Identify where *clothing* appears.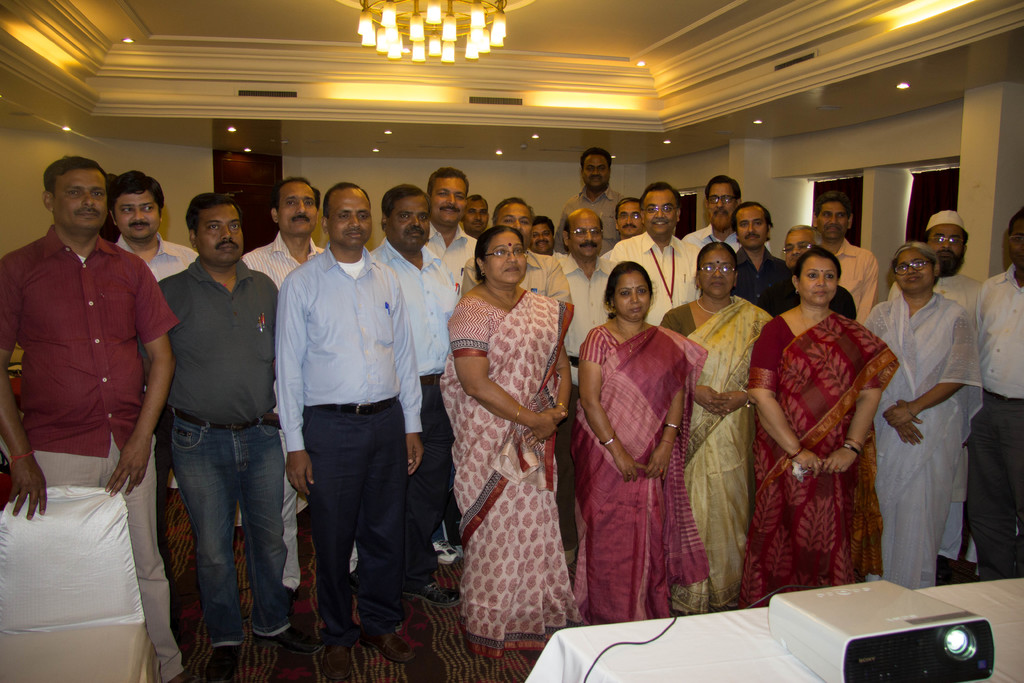
Appears at bbox=[728, 247, 790, 320].
